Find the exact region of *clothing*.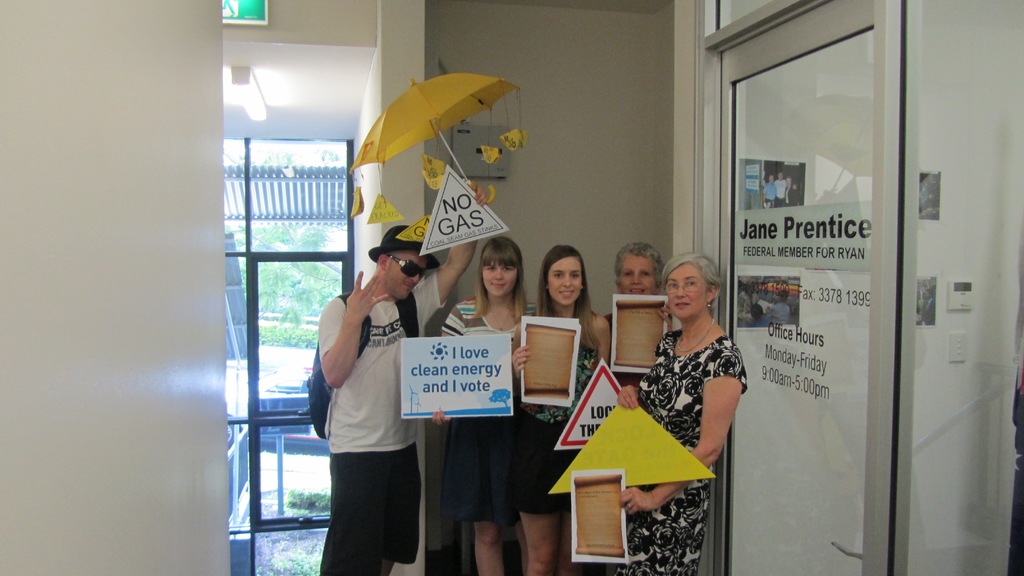
Exact region: <region>763, 181, 777, 207</region>.
